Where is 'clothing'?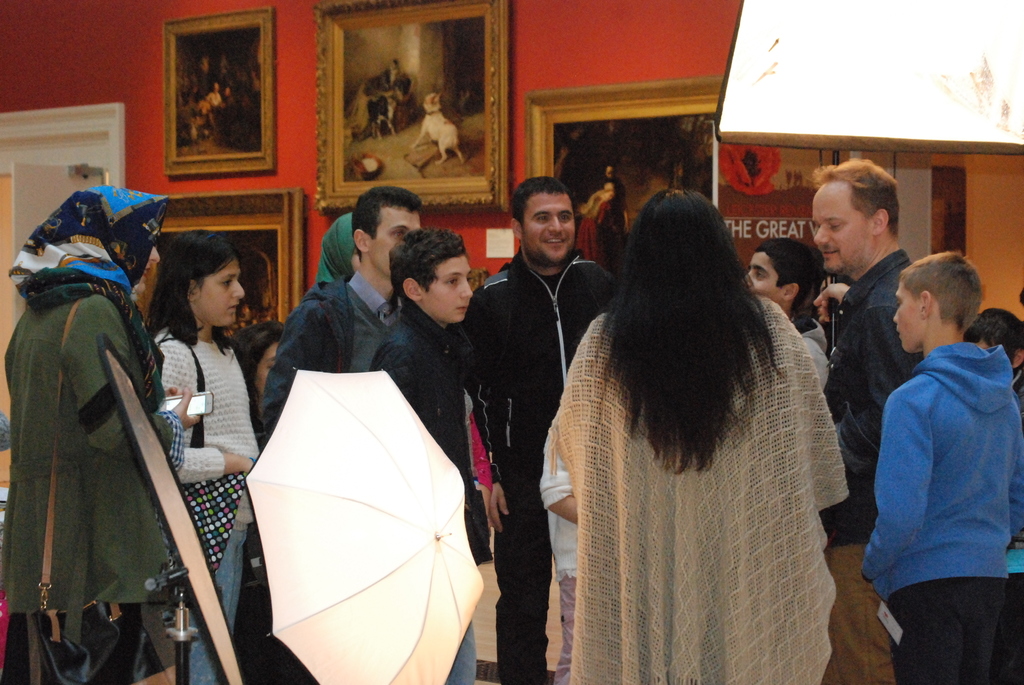
select_region(154, 315, 262, 683).
